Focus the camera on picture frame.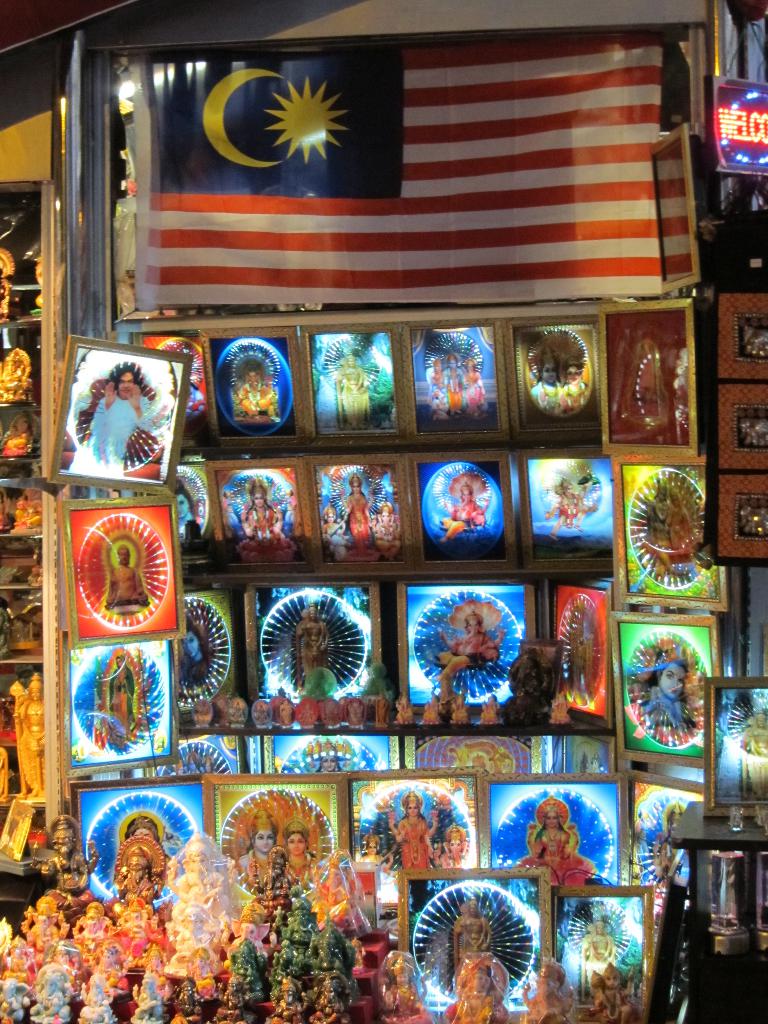
Focus region: (x1=552, y1=582, x2=616, y2=730).
